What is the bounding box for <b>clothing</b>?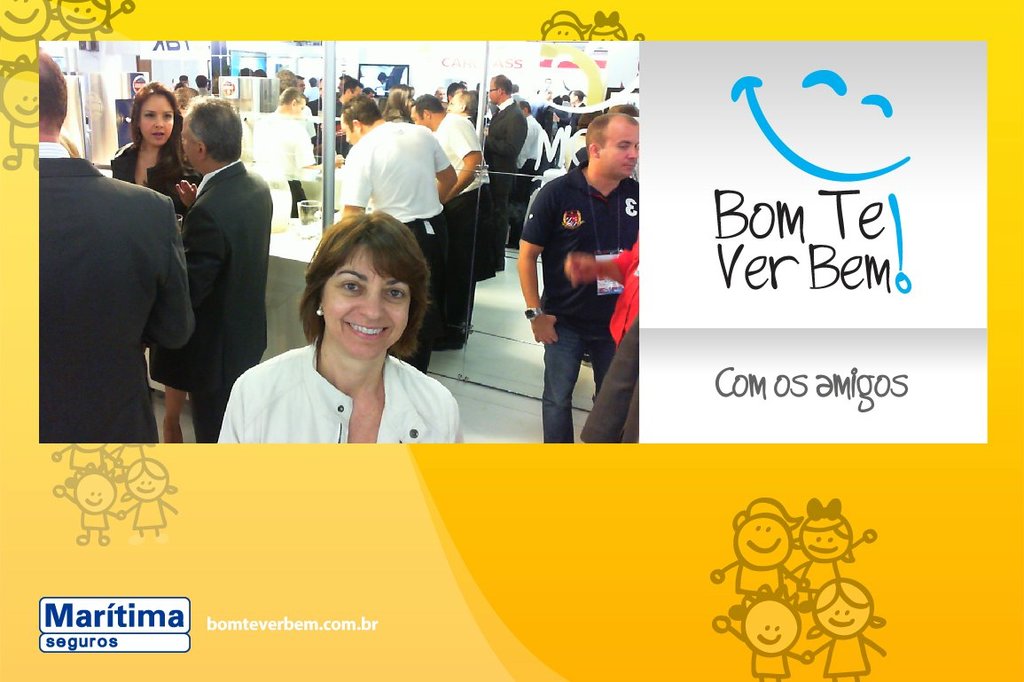
(left=325, top=96, right=348, bottom=155).
